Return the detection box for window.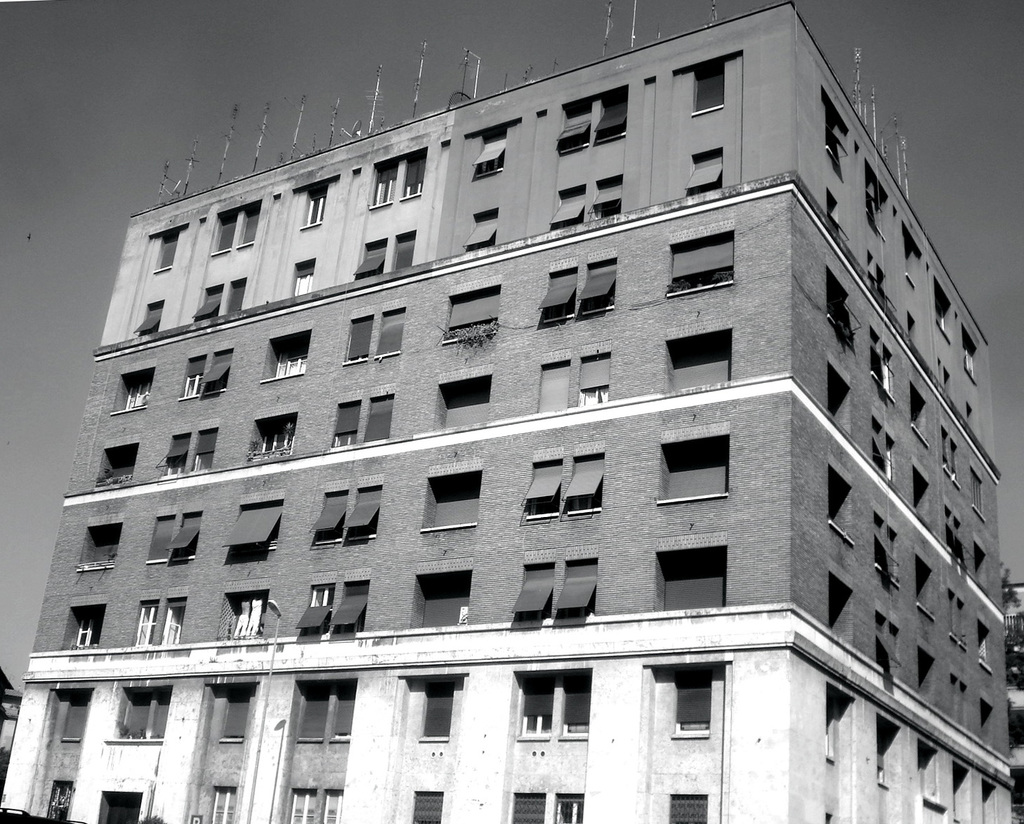
[447, 288, 499, 331].
